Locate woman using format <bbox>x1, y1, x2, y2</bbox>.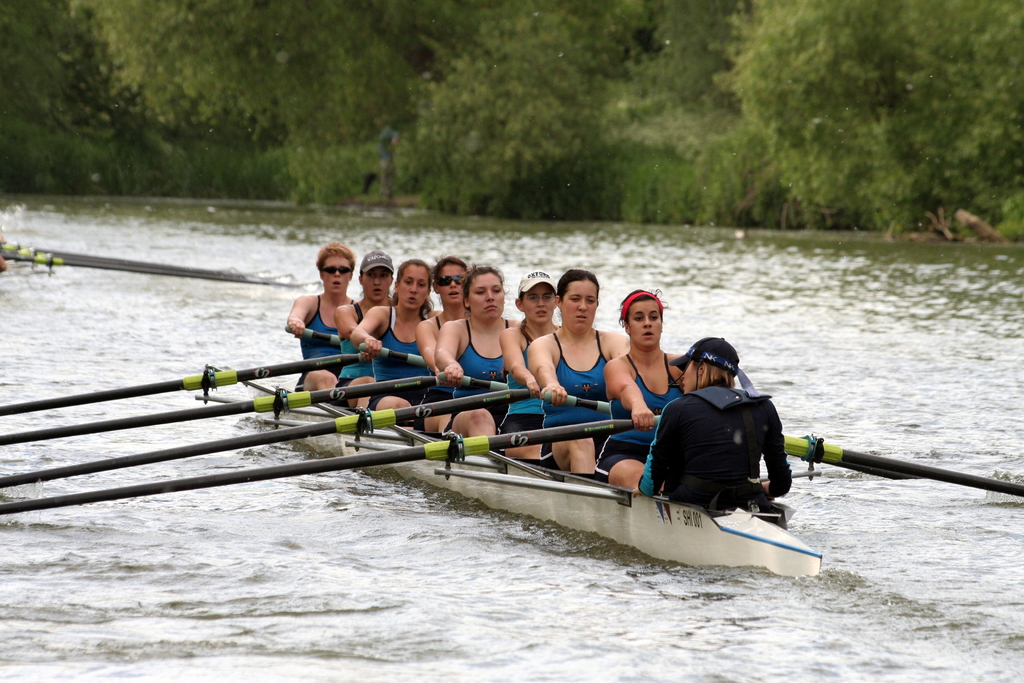
<bbox>596, 278, 691, 498</bbox>.
